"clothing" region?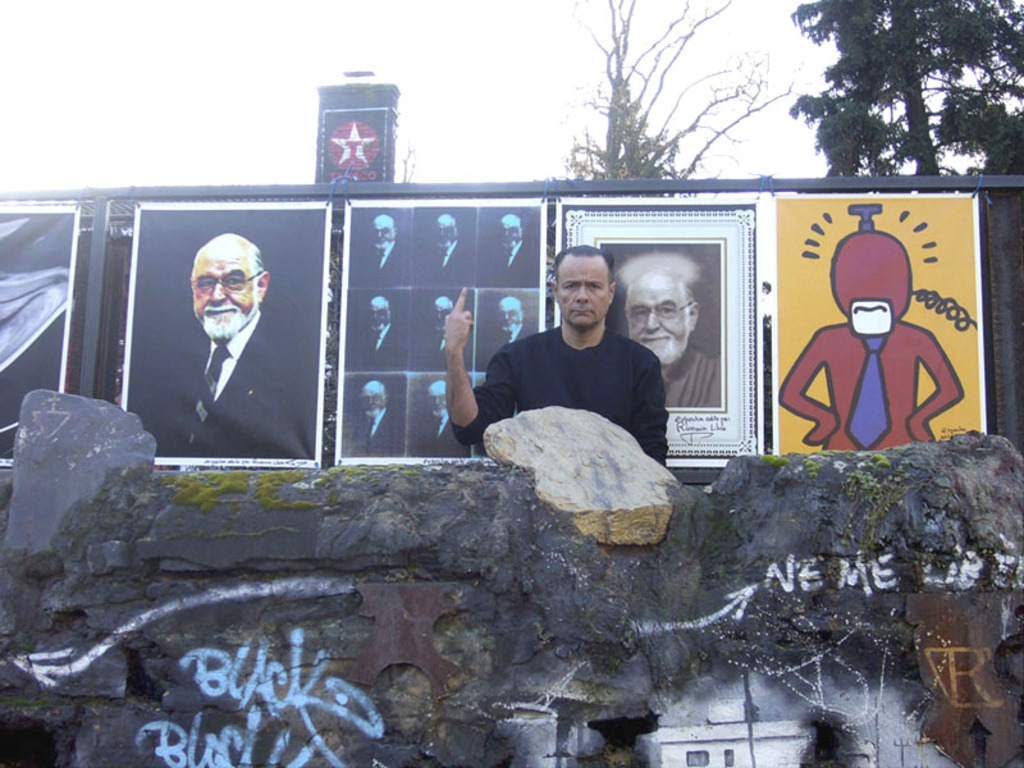
pyautogui.locateOnScreen(476, 317, 534, 367)
